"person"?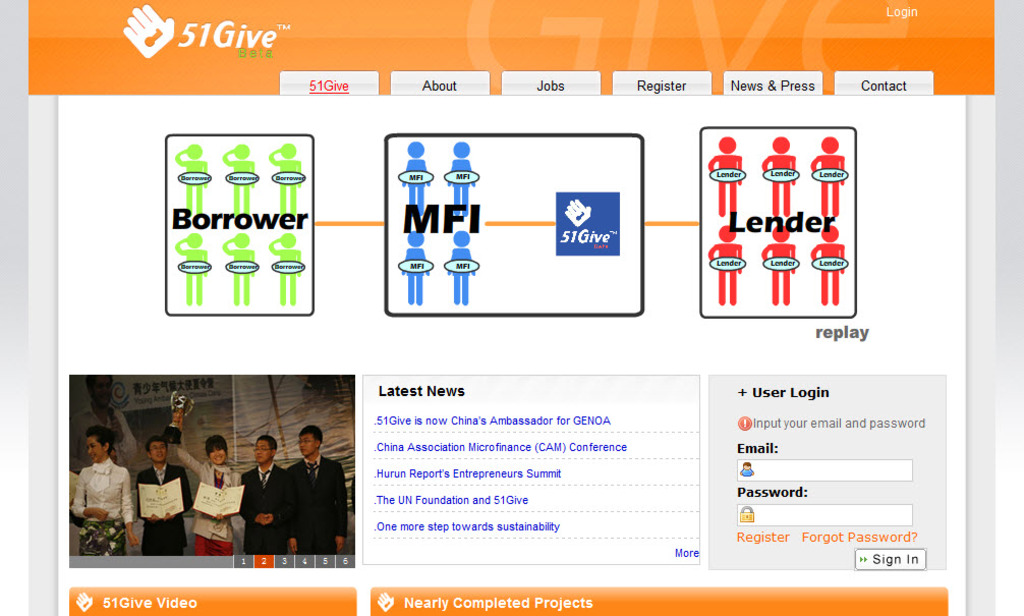
242 436 287 555
